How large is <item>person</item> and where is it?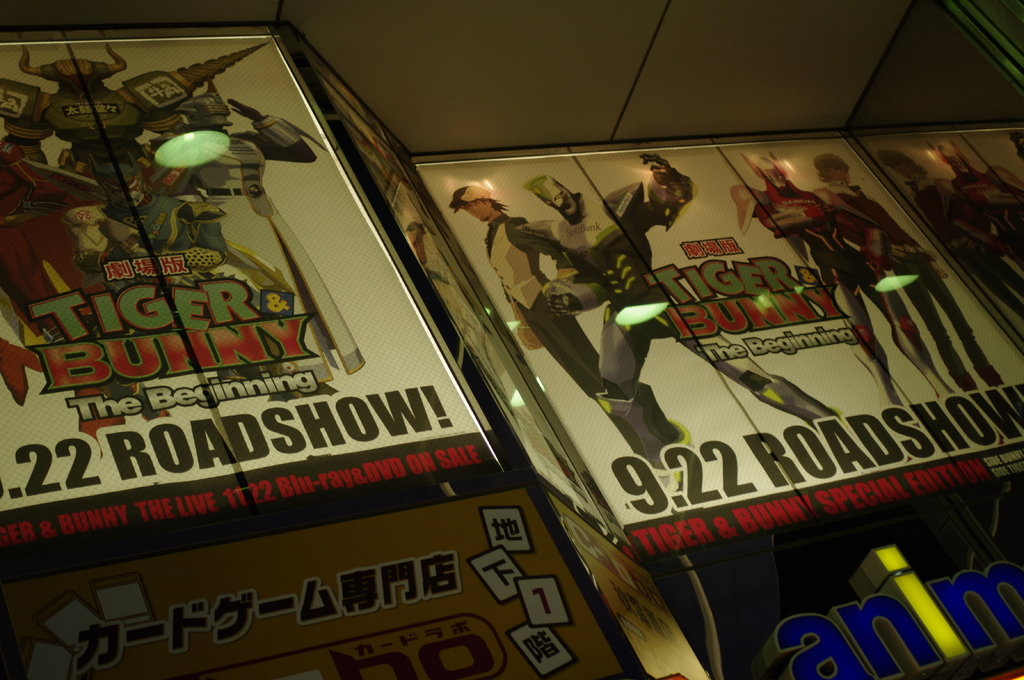
Bounding box: crop(814, 150, 1007, 391).
